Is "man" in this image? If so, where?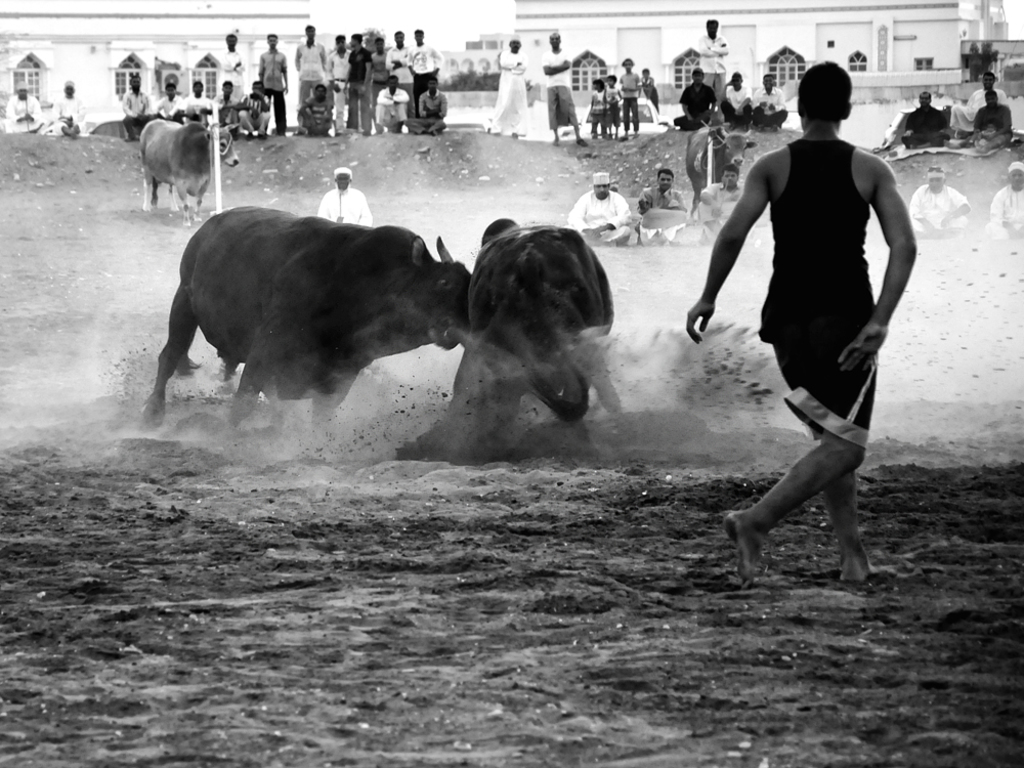
Yes, at x1=636, y1=169, x2=687, y2=246.
